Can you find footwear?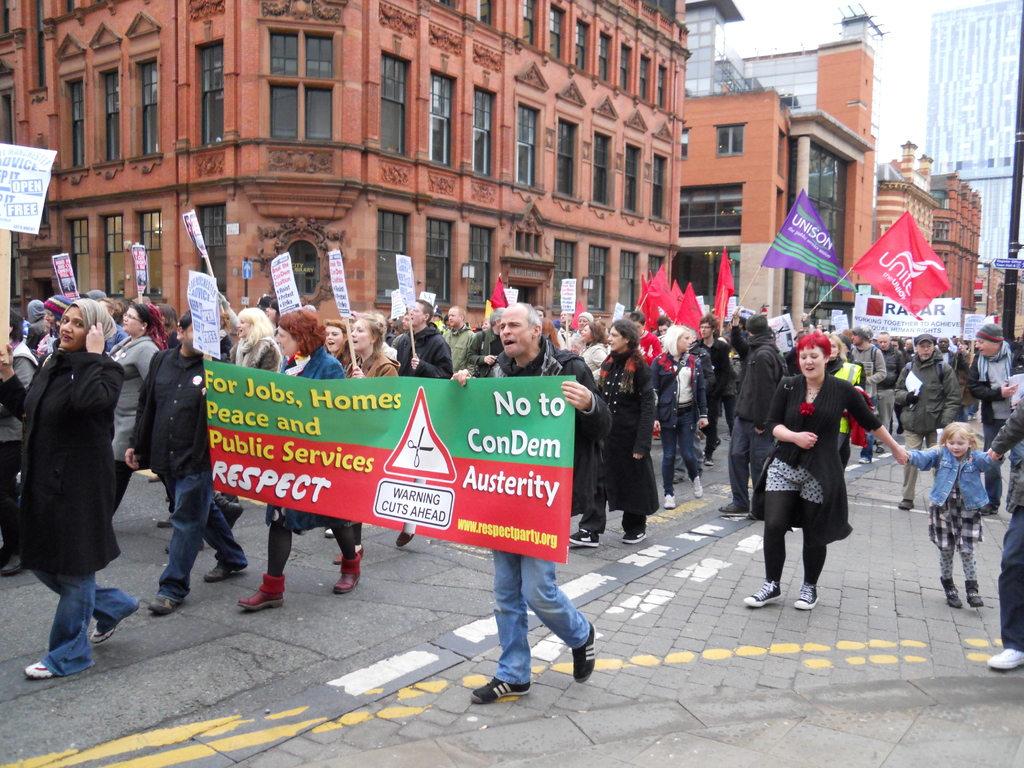
Yes, bounding box: crop(570, 621, 600, 679).
